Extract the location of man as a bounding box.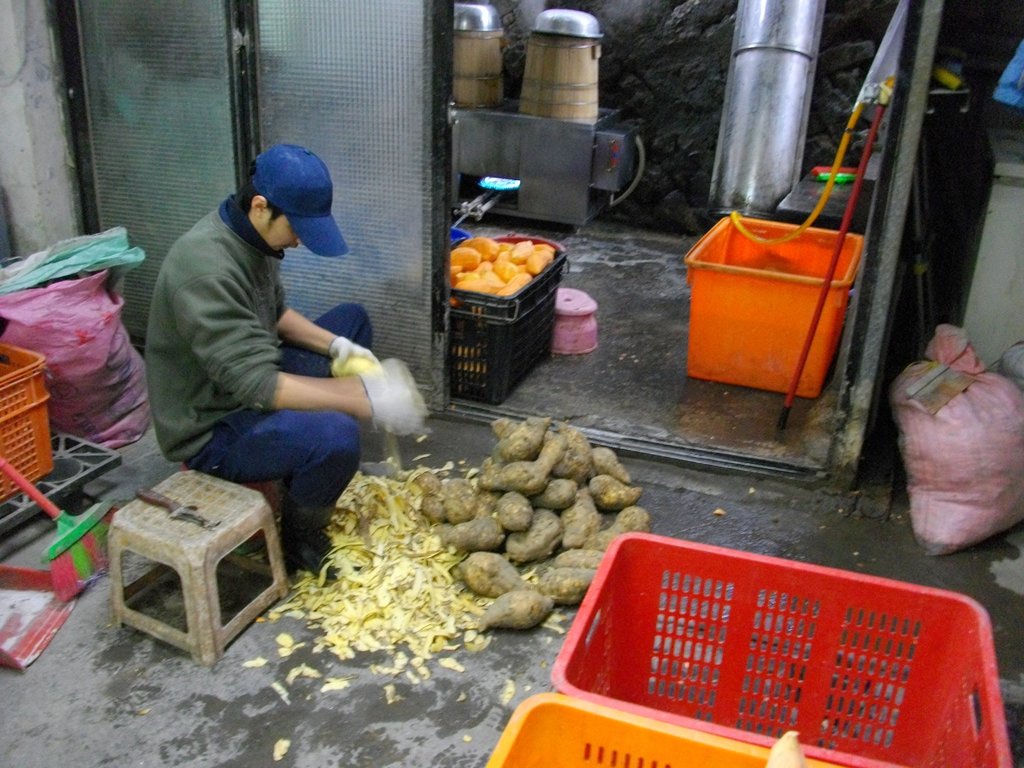
bbox(118, 140, 394, 598).
